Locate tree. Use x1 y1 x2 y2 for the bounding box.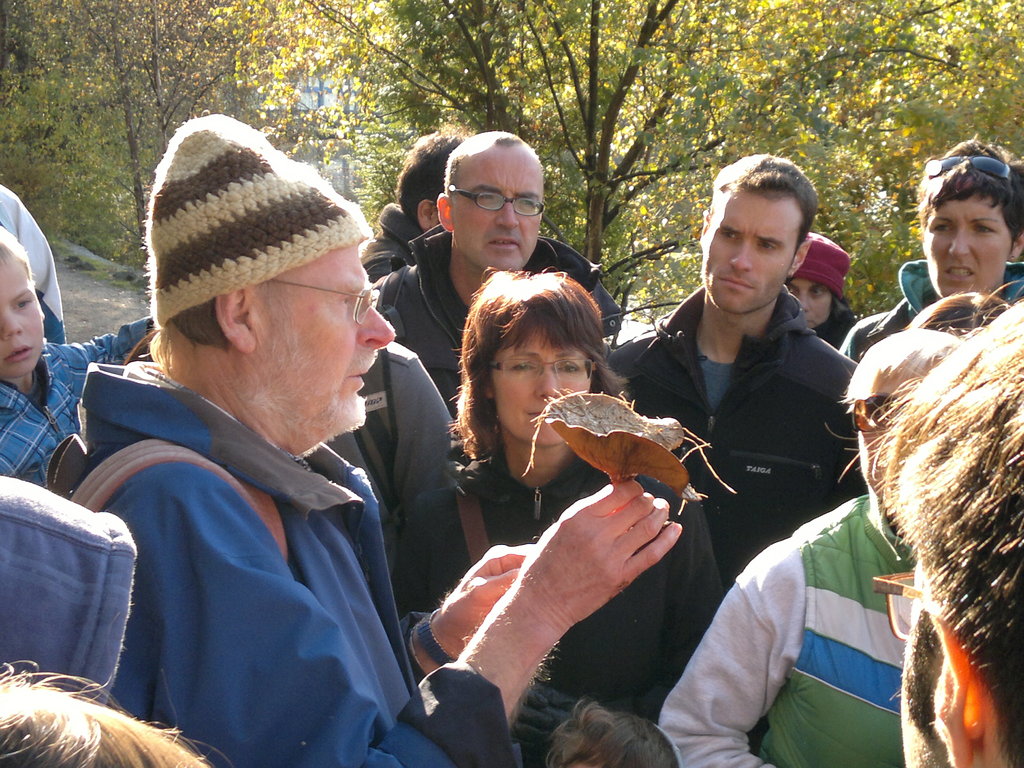
636 0 1023 329.
